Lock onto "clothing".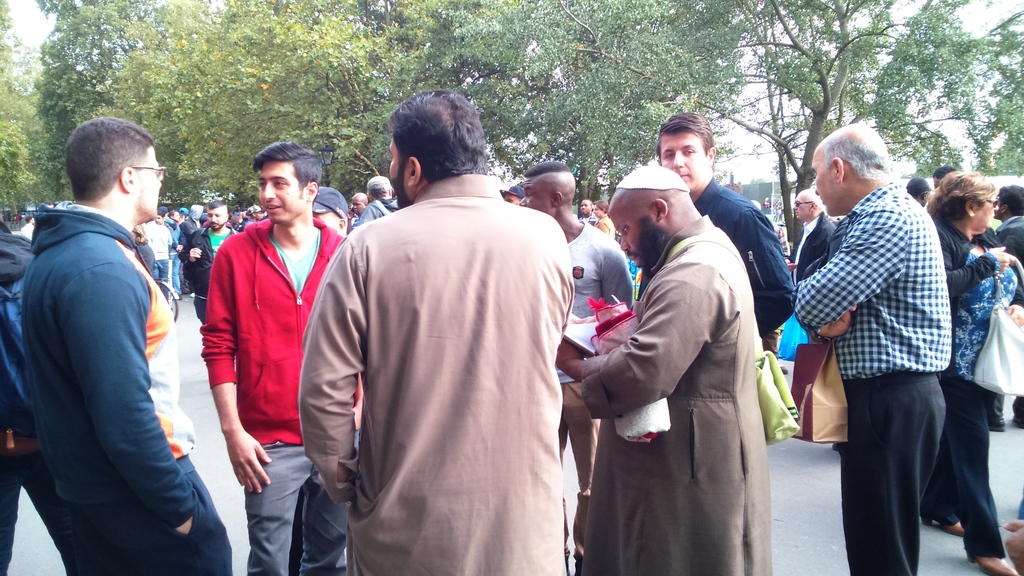
Locked: 920/215/1004/557.
